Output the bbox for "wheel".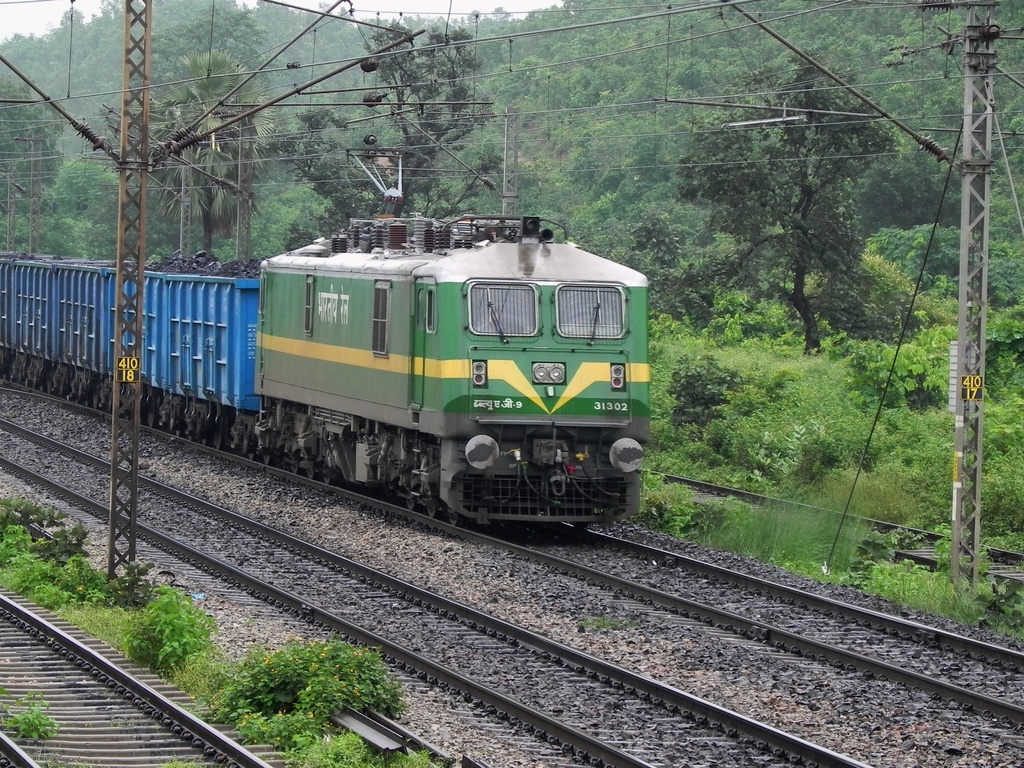
94,388,98,412.
